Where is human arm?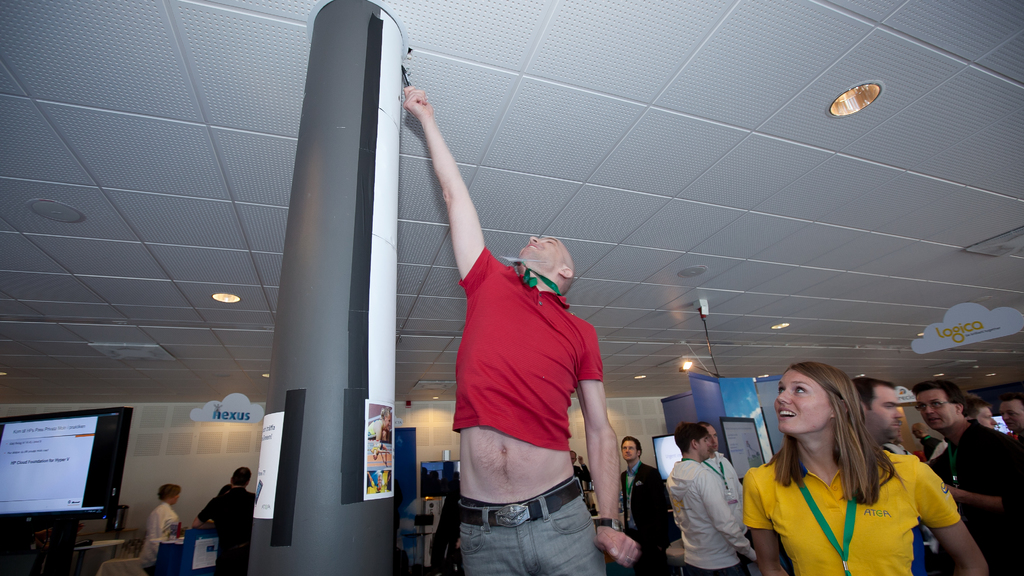
688 459 746 556.
